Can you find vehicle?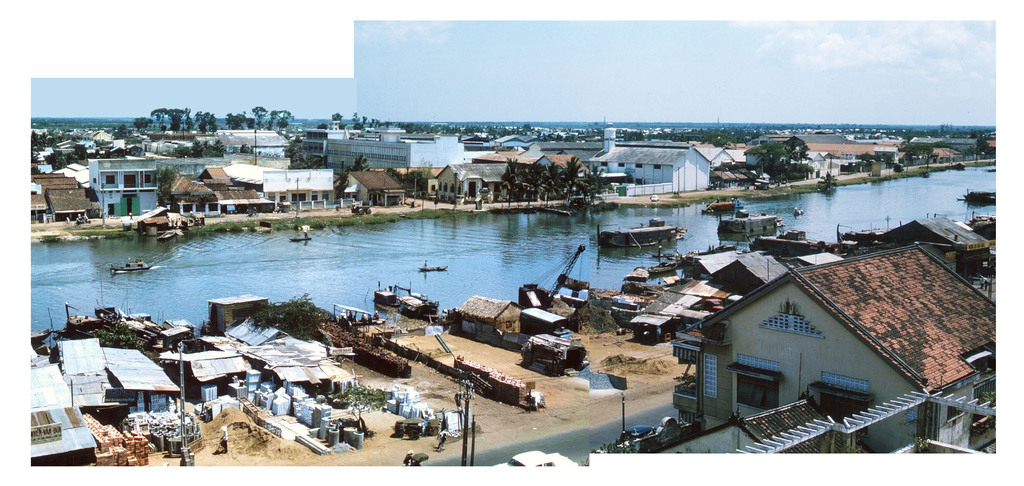
Yes, bounding box: (left=419, top=262, right=449, bottom=273).
